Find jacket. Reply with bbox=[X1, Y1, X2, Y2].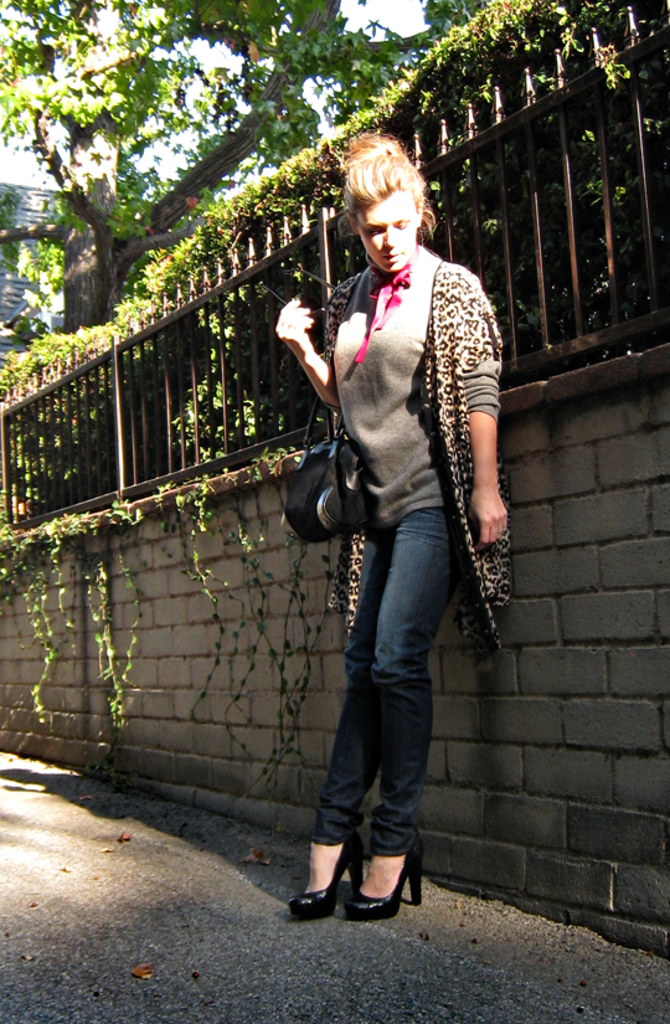
bbox=[326, 271, 514, 639].
